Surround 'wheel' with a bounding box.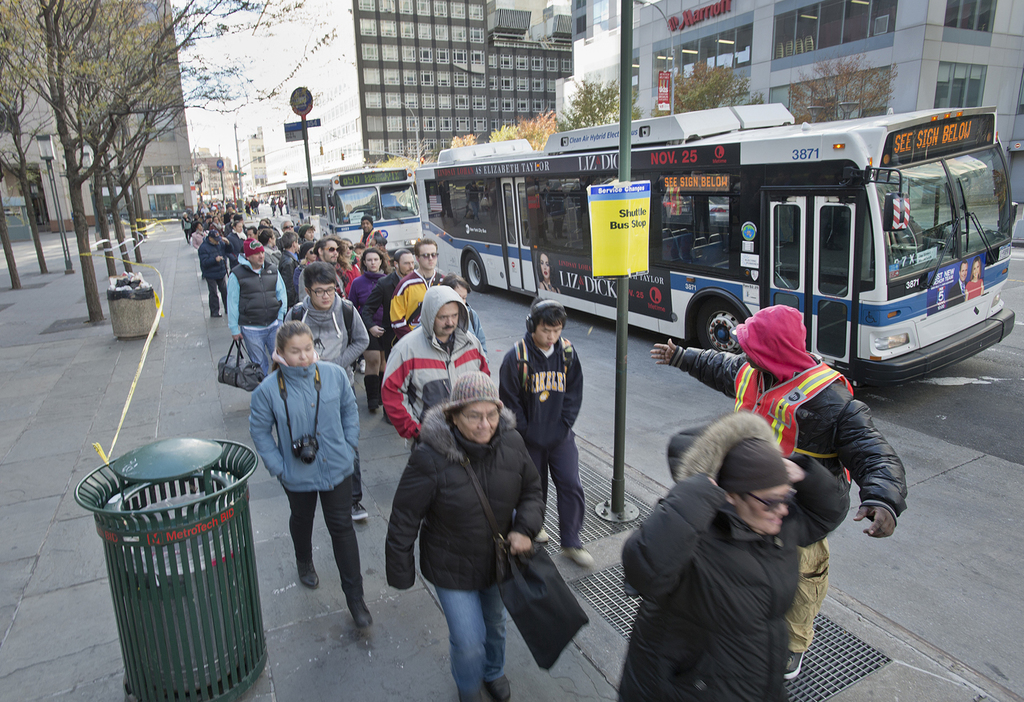
bbox=(927, 216, 962, 240).
